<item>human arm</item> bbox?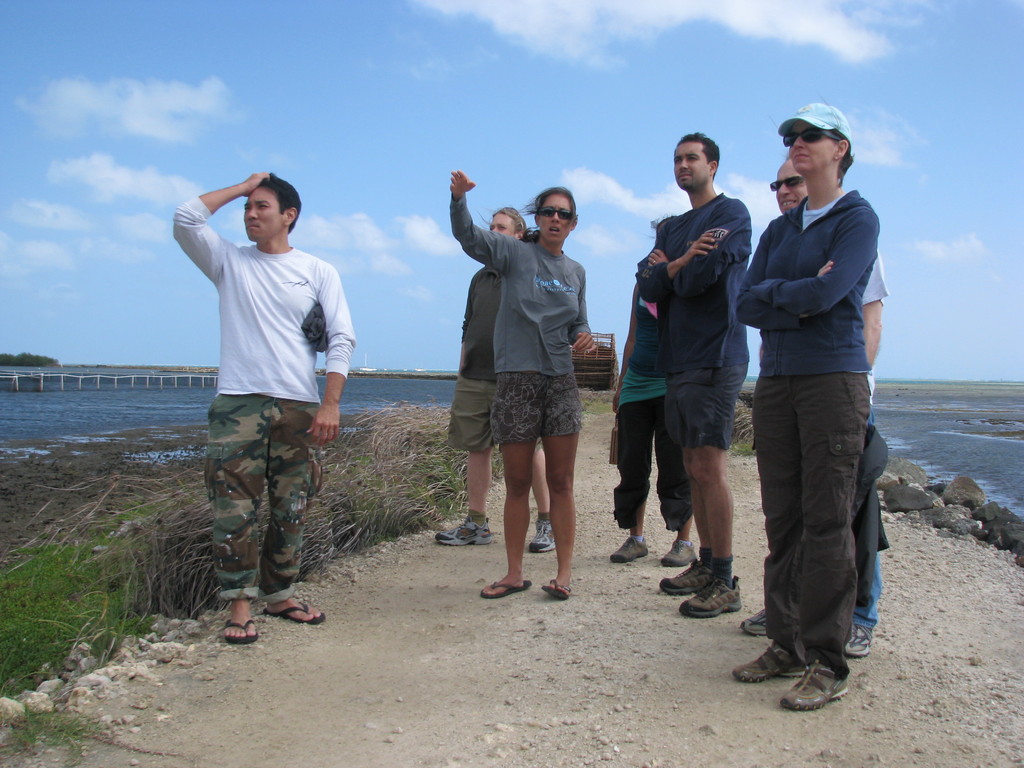
x1=305, y1=257, x2=356, y2=447
